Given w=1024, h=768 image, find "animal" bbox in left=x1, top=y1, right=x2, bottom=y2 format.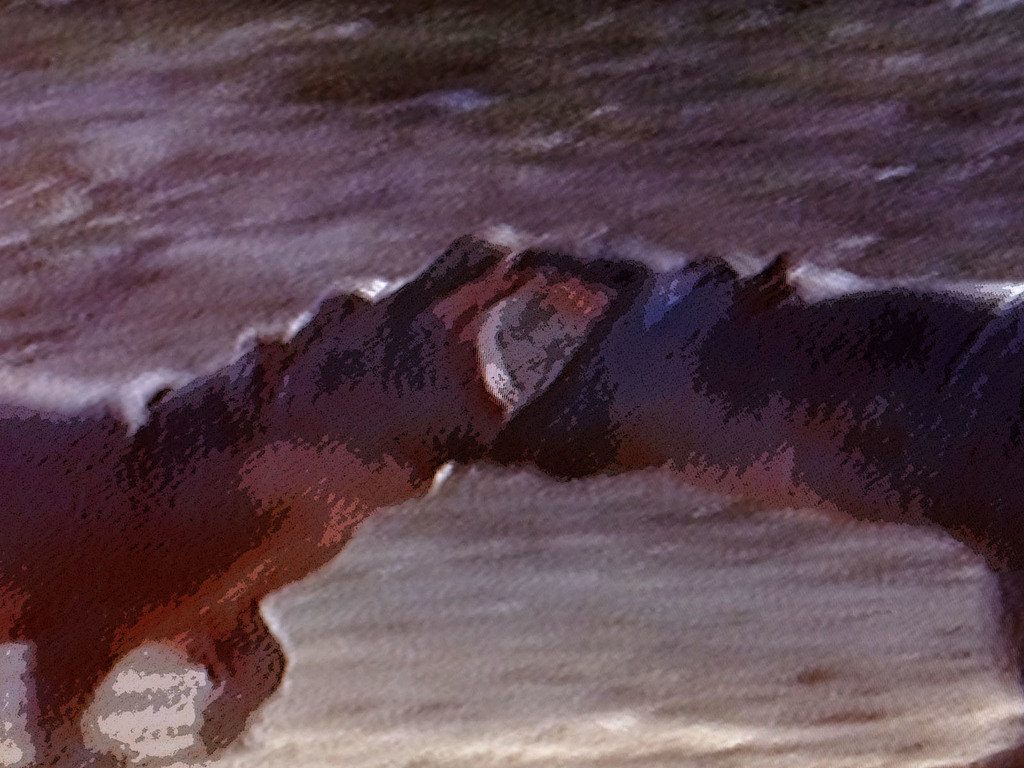
left=481, top=237, right=1023, bottom=682.
